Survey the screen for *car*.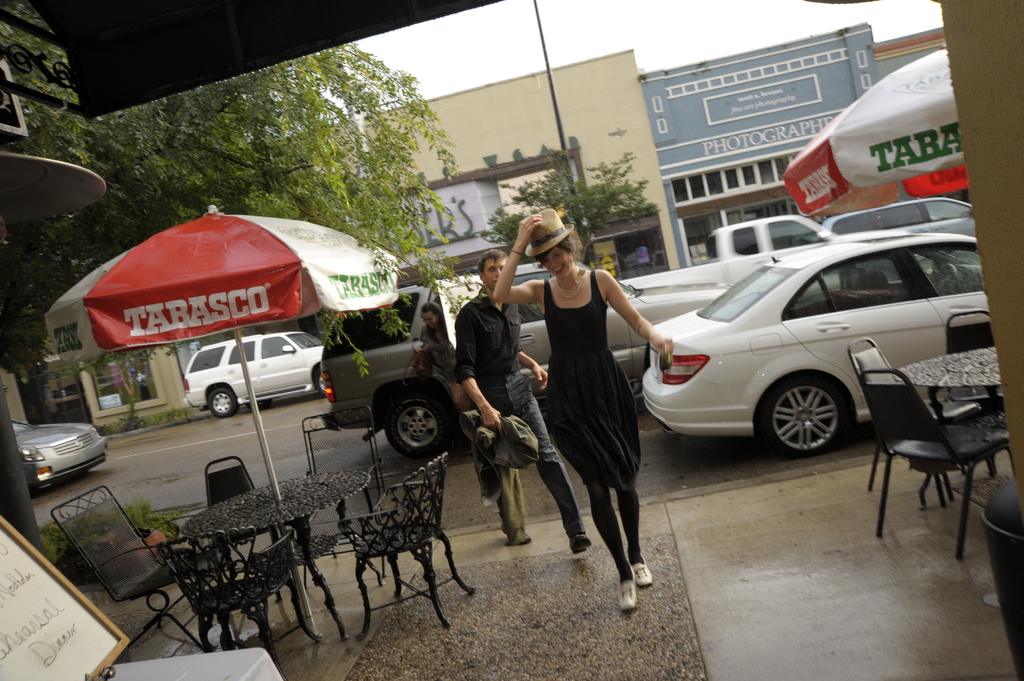
Survey found: <region>813, 198, 977, 249</region>.
